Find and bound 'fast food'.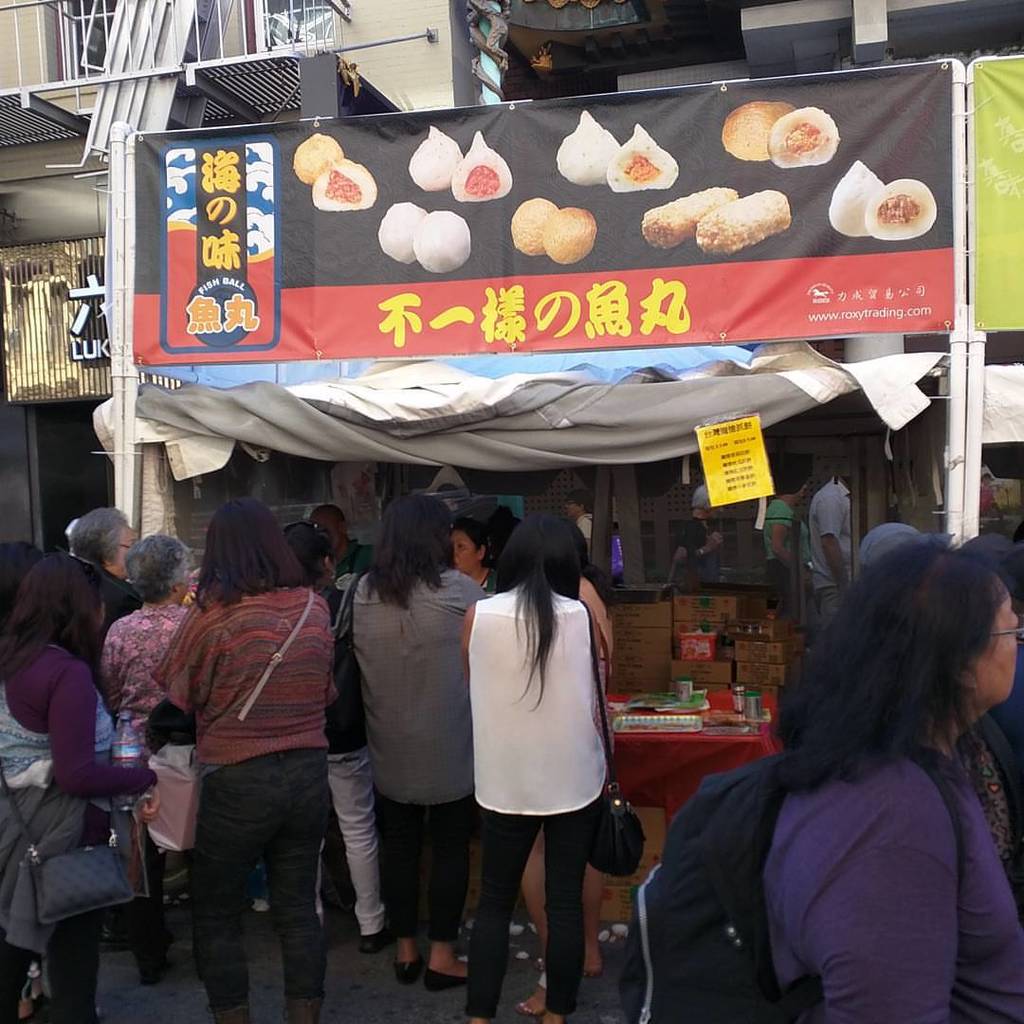
Bound: BBox(289, 132, 350, 189).
